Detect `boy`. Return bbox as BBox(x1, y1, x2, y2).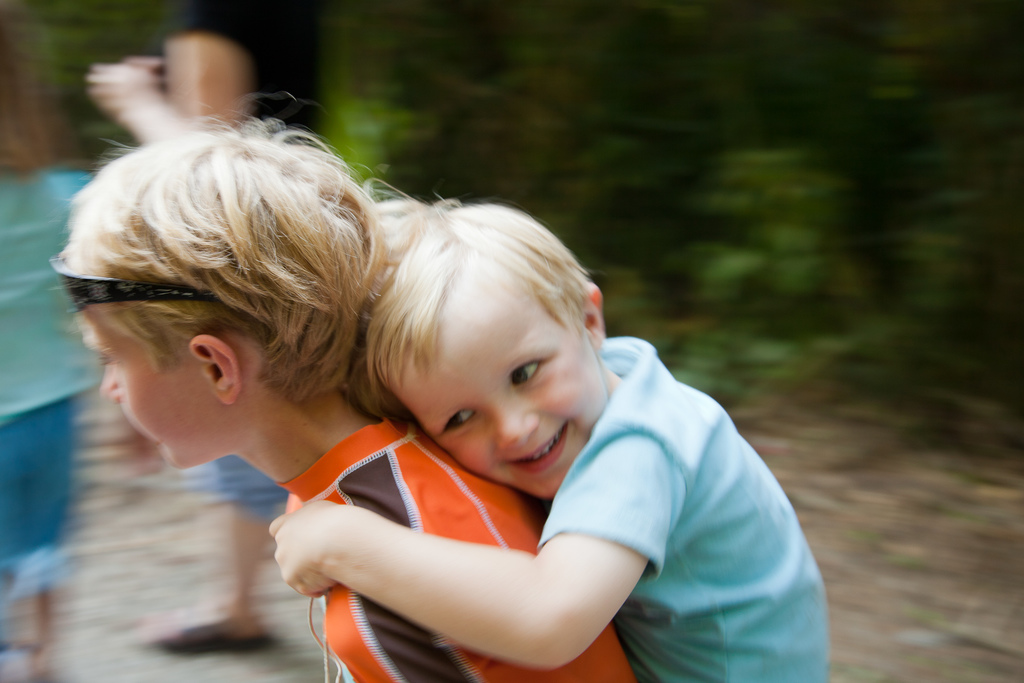
BBox(52, 90, 637, 682).
